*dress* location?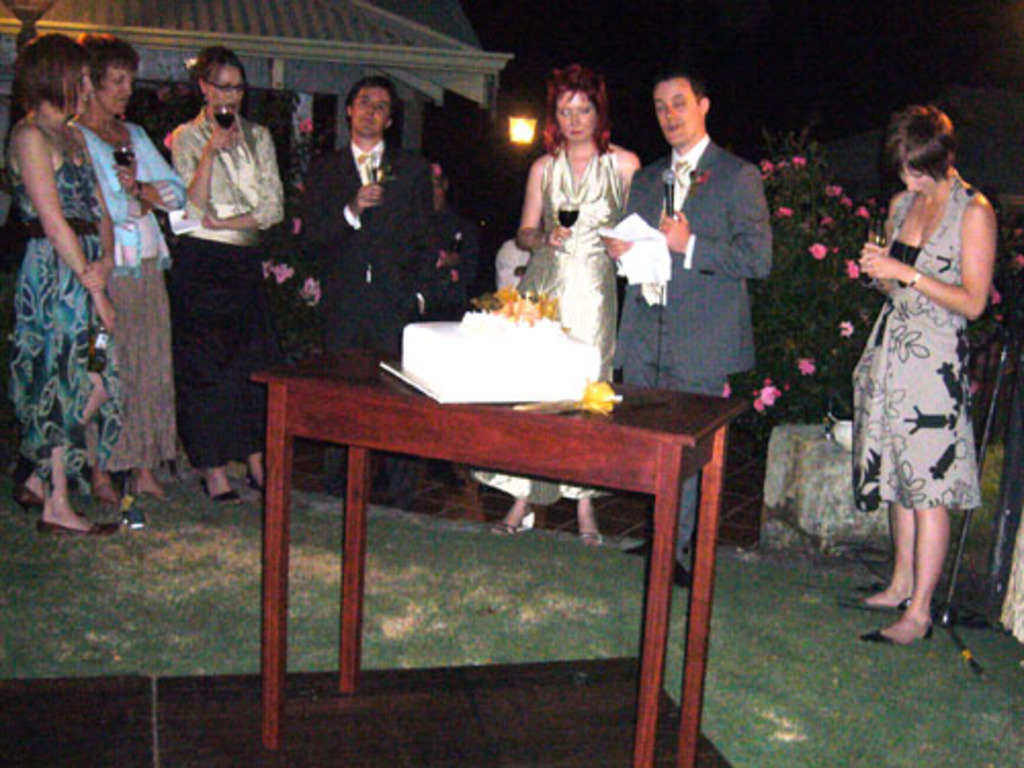
region(4, 152, 119, 465)
